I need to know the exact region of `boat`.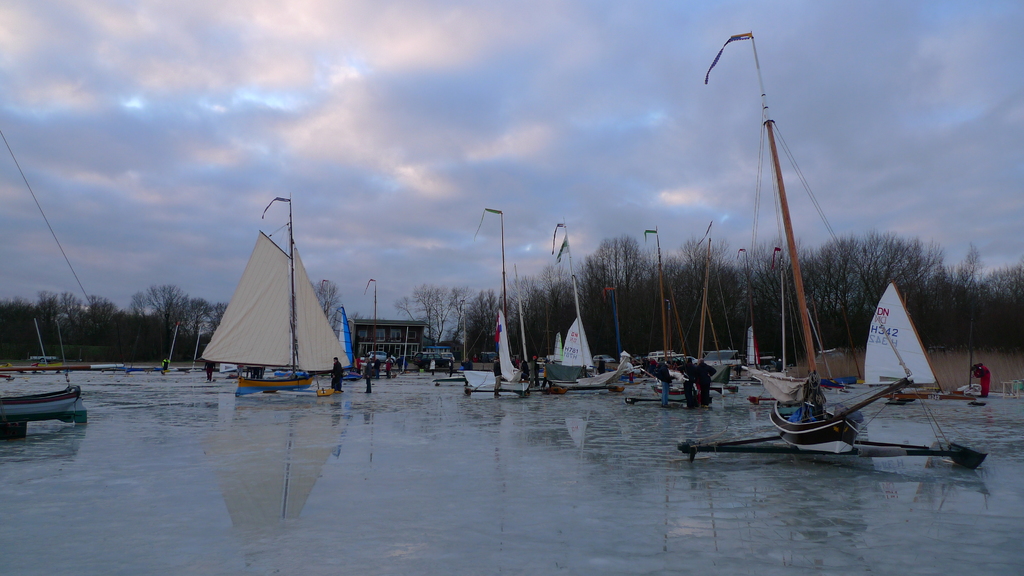
Region: <box>541,209,604,383</box>.
